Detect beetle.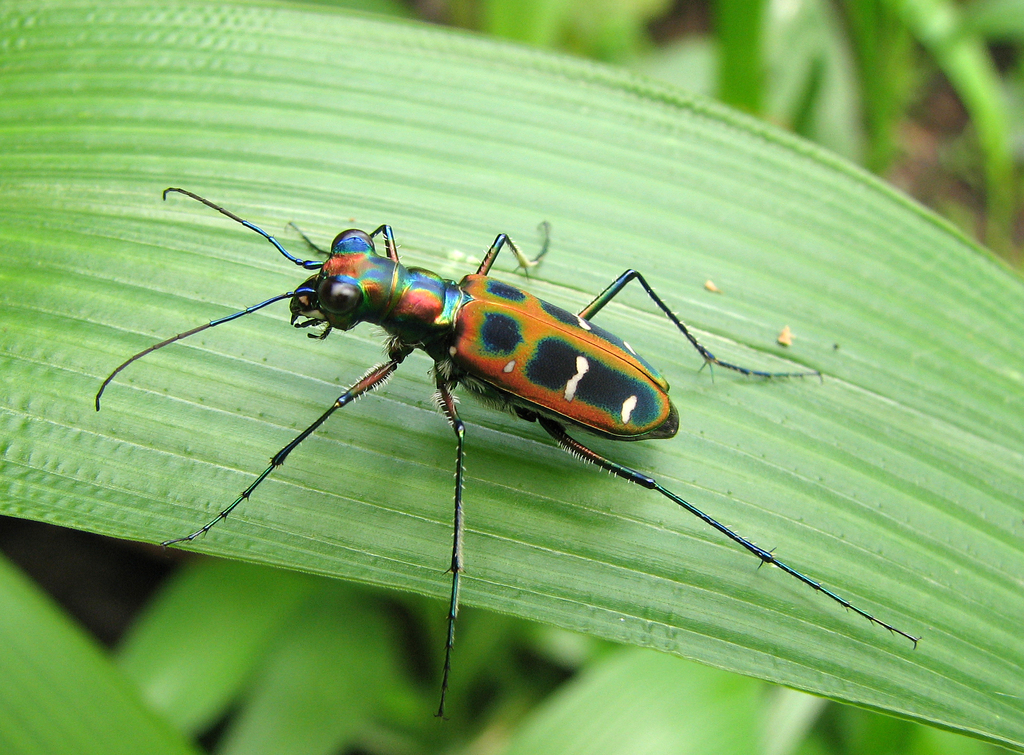
Detected at <region>72, 175, 919, 705</region>.
